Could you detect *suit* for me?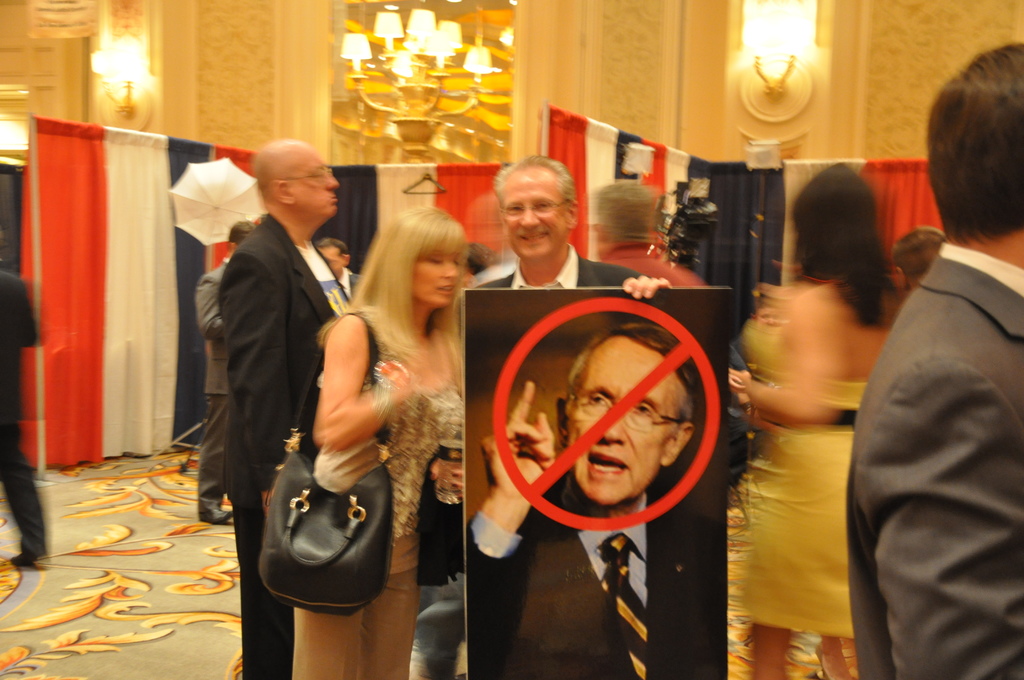
Detection result: rect(464, 485, 735, 679).
